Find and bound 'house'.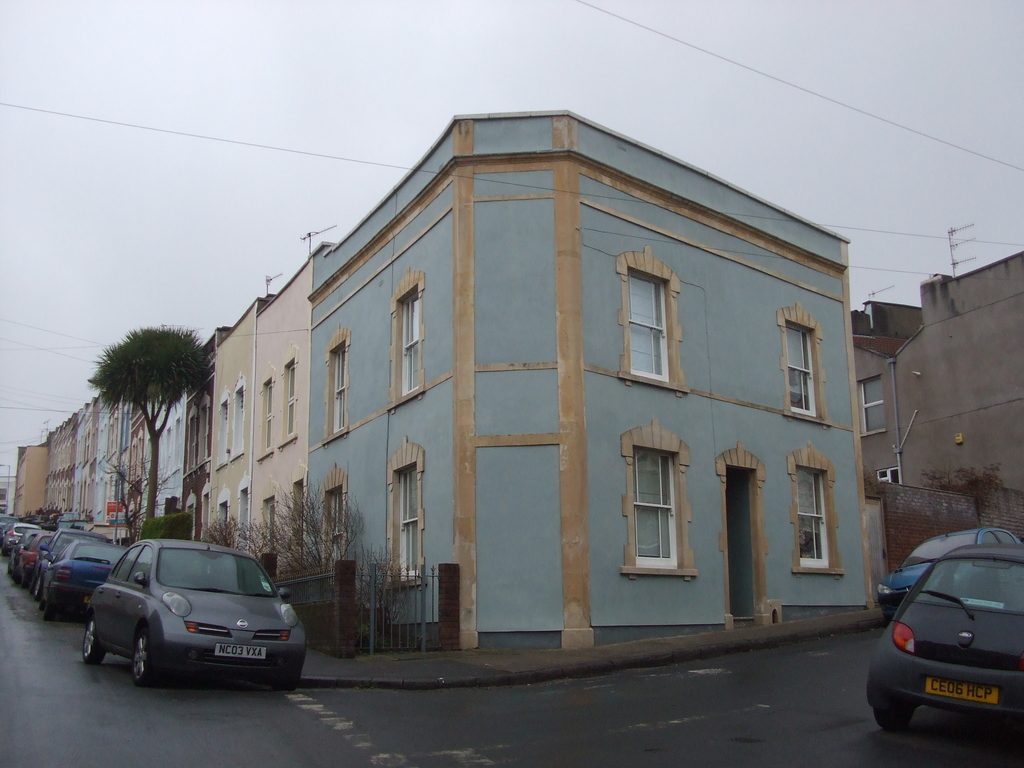
Bound: 0,471,17,507.
